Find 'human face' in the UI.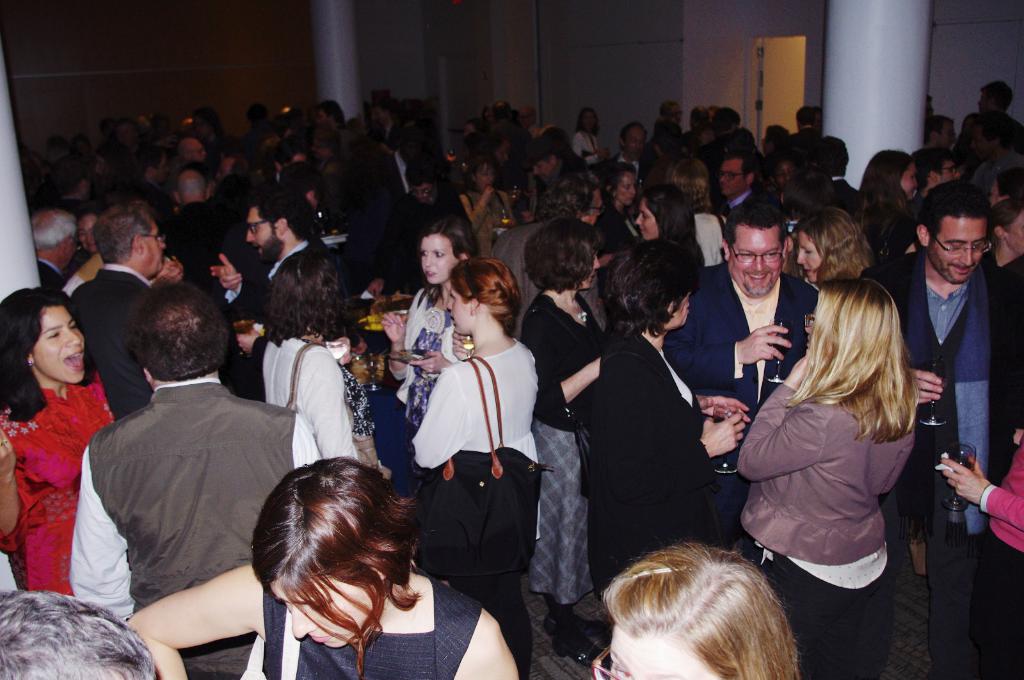
UI element at rect(444, 279, 471, 340).
